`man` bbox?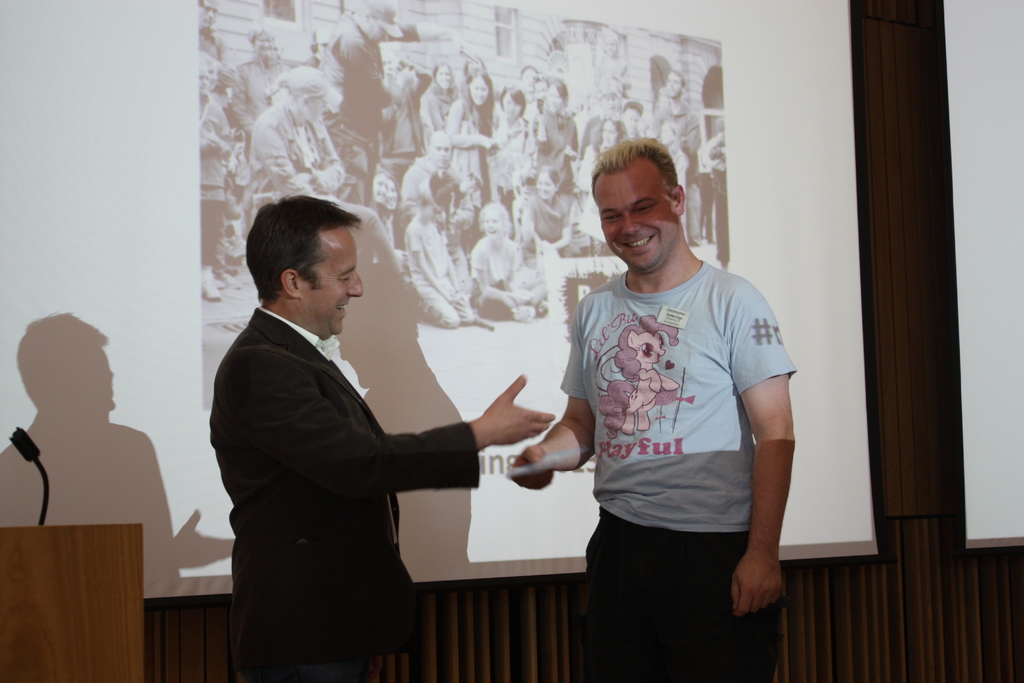
bbox(508, 134, 799, 682)
